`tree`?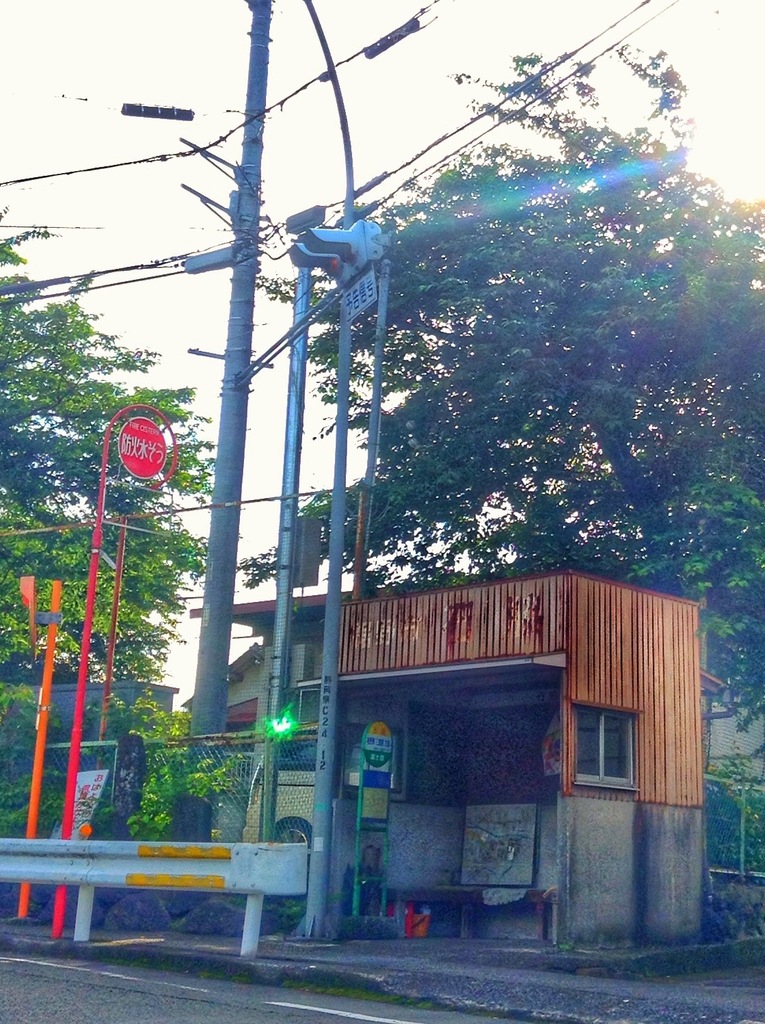
bbox=(228, 31, 764, 815)
